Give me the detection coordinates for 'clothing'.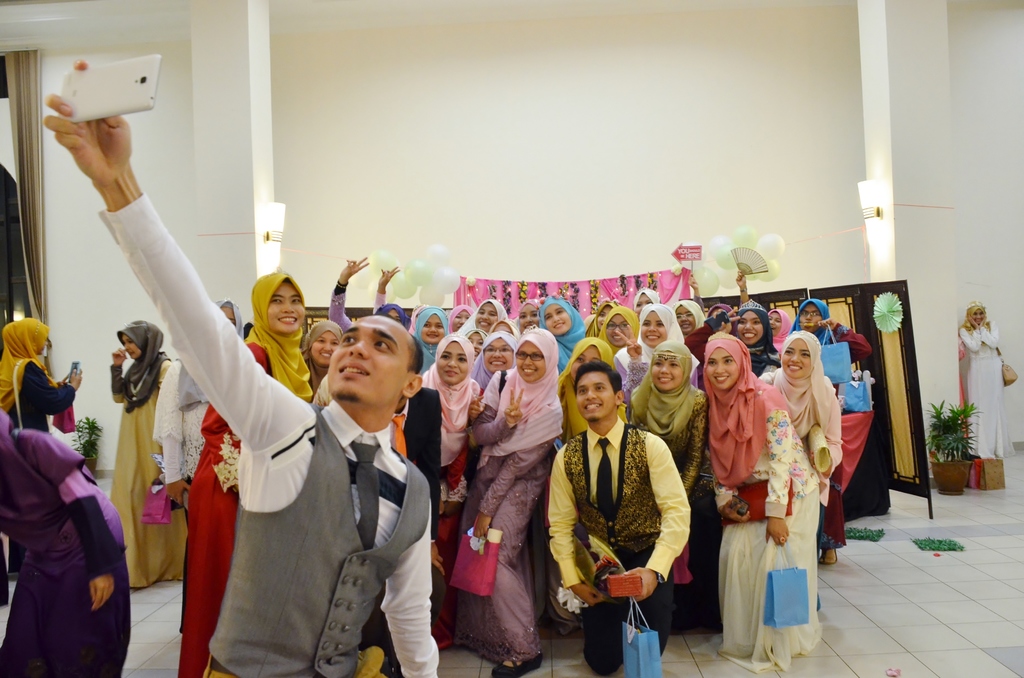
bbox=(427, 334, 474, 486).
